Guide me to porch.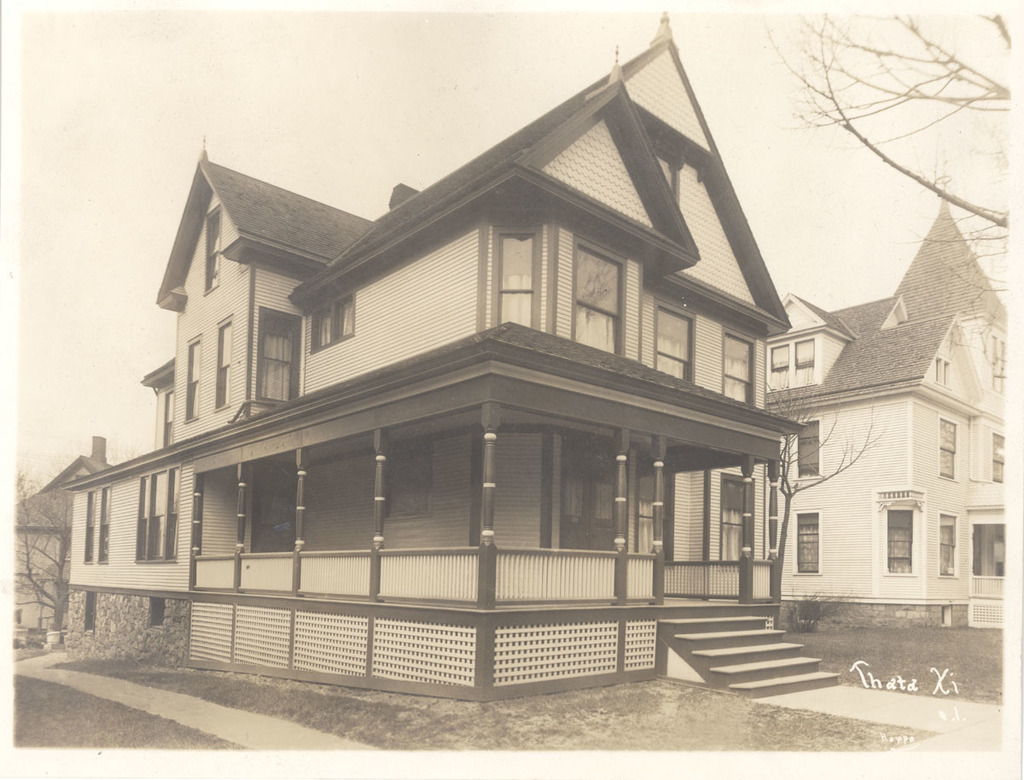
Guidance: [189,556,841,701].
